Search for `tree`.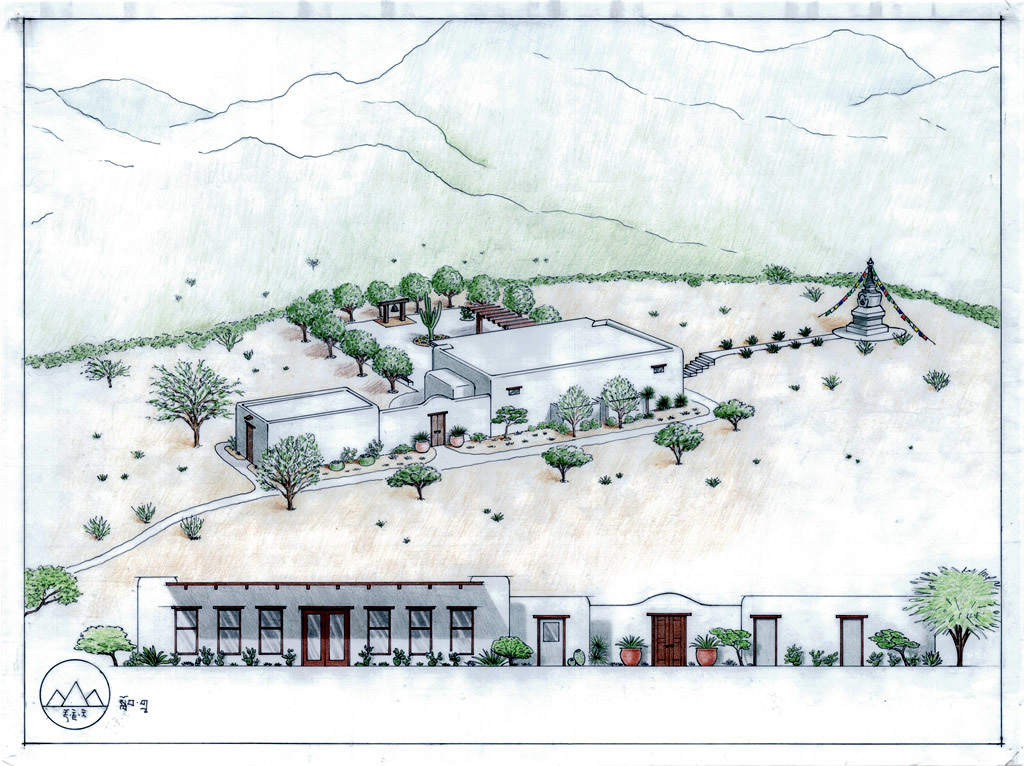
Found at bbox=(371, 346, 414, 395).
